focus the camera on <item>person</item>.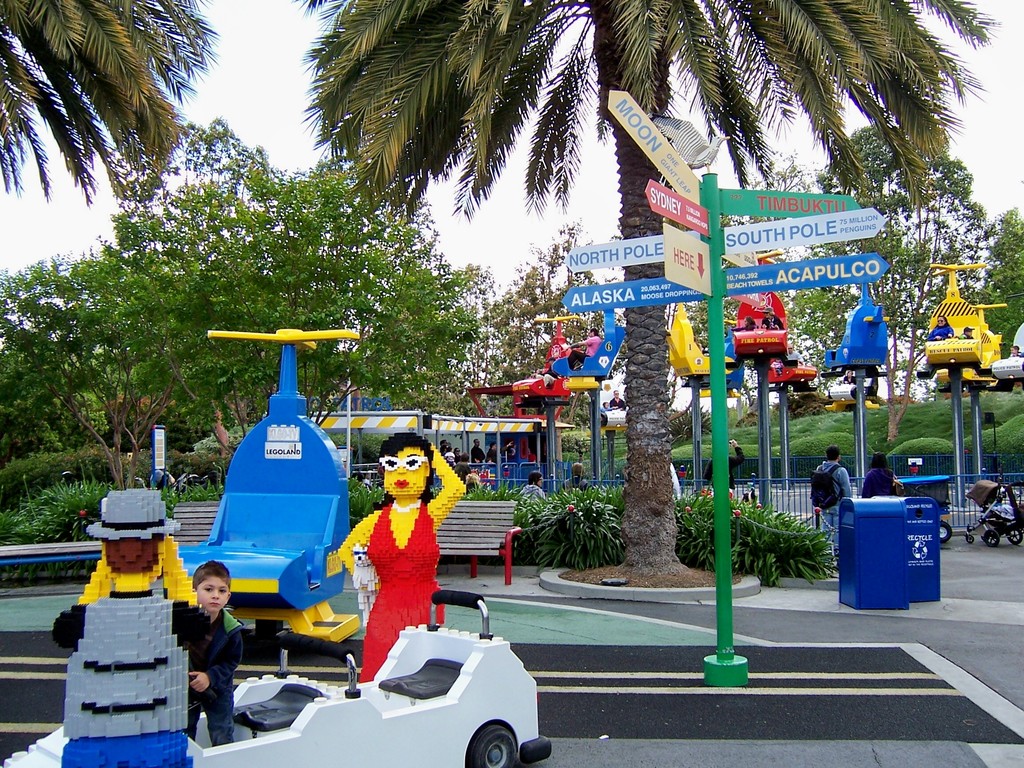
Focus region: detection(469, 436, 488, 465).
